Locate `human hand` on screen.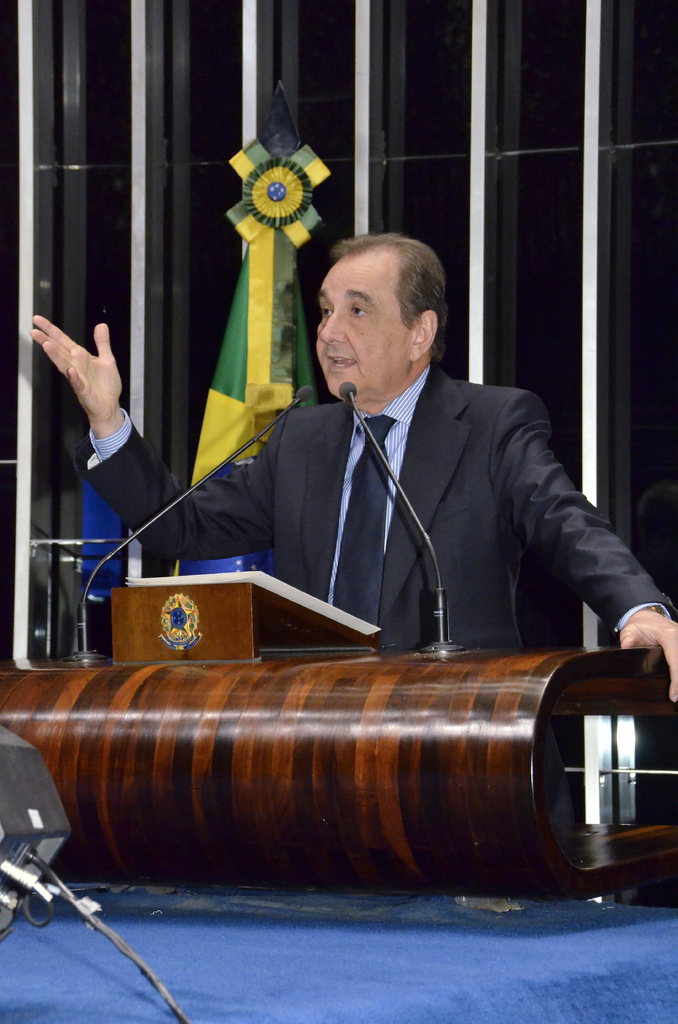
On screen at {"x1": 618, "y1": 610, "x2": 677, "y2": 704}.
